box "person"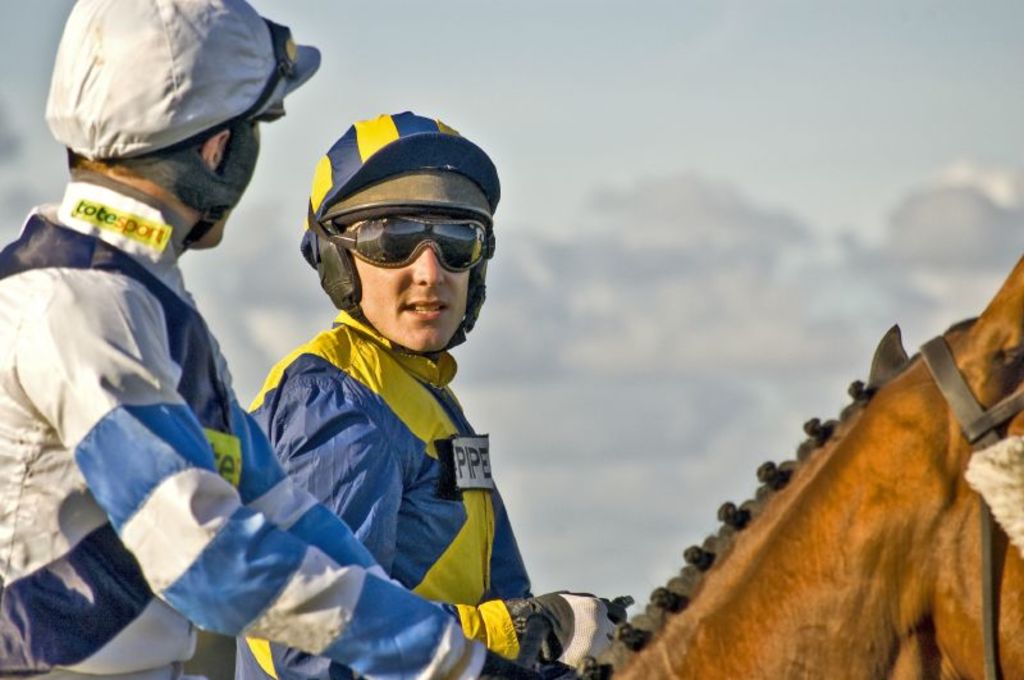
box(0, 0, 632, 679)
